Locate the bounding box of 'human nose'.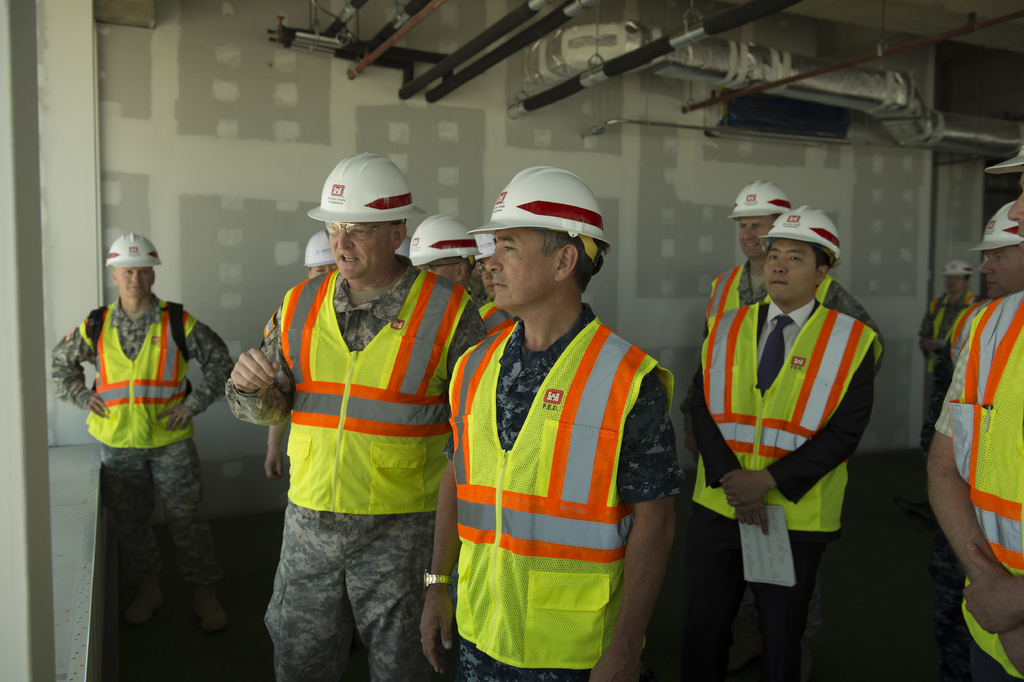
Bounding box: x1=485 y1=271 x2=492 y2=280.
